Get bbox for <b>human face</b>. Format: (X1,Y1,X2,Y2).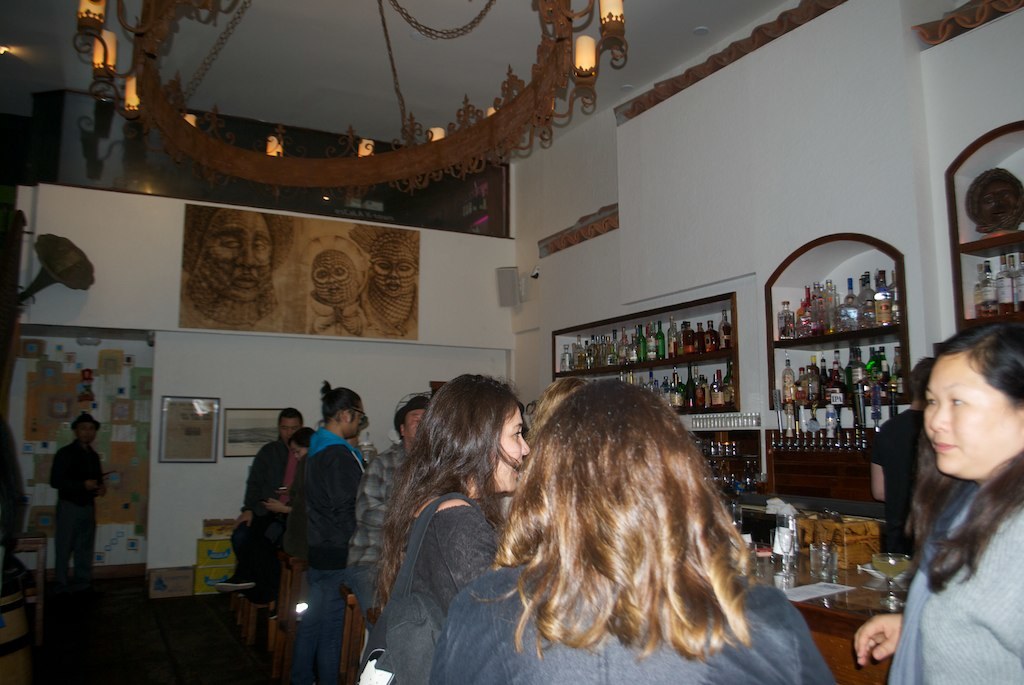
(910,341,1015,492).
